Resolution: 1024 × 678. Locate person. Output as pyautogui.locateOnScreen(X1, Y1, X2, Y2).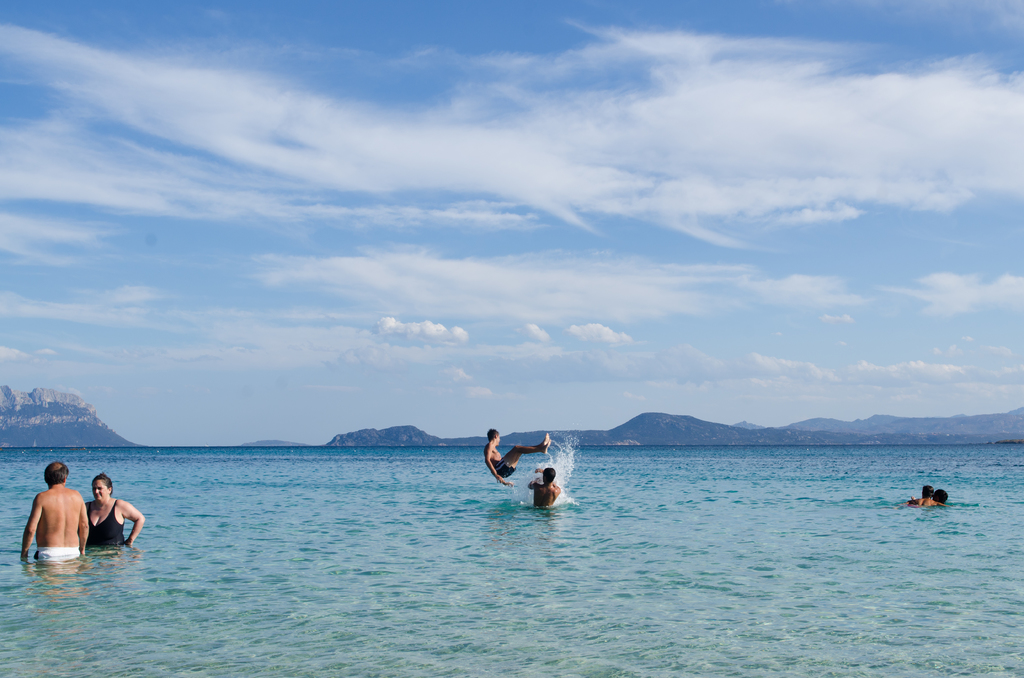
pyautogui.locateOnScreen(901, 485, 944, 512).
